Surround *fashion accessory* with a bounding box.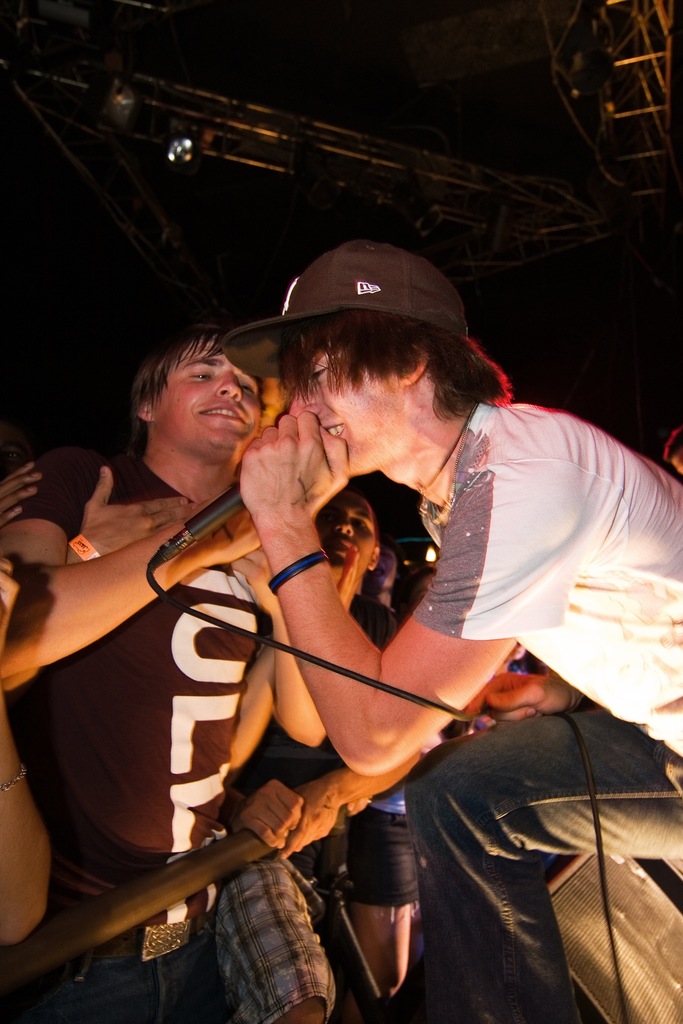
box=[219, 237, 468, 385].
